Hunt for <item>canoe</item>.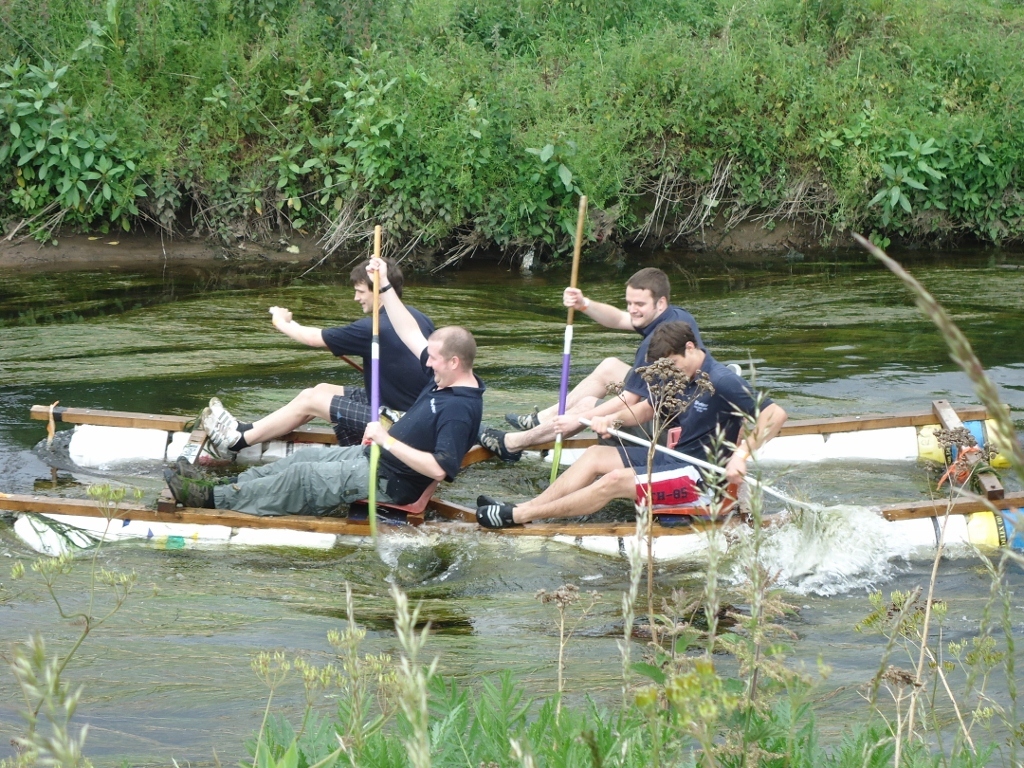
Hunted down at pyautogui.locateOnScreen(25, 389, 1008, 475).
